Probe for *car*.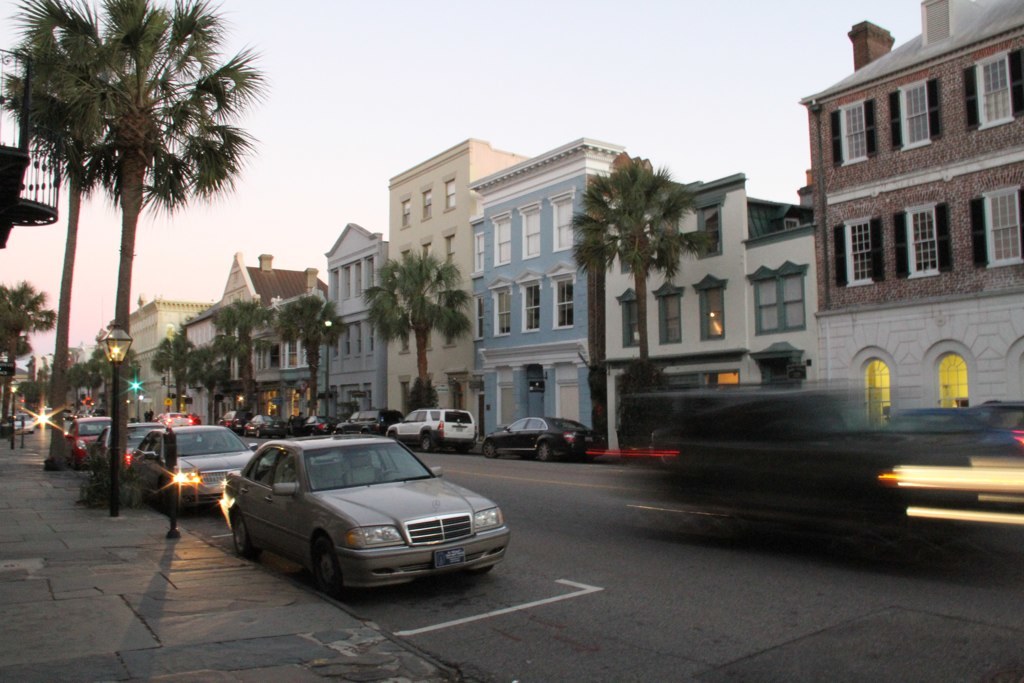
Probe result: left=100, top=428, right=168, bottom=479.
